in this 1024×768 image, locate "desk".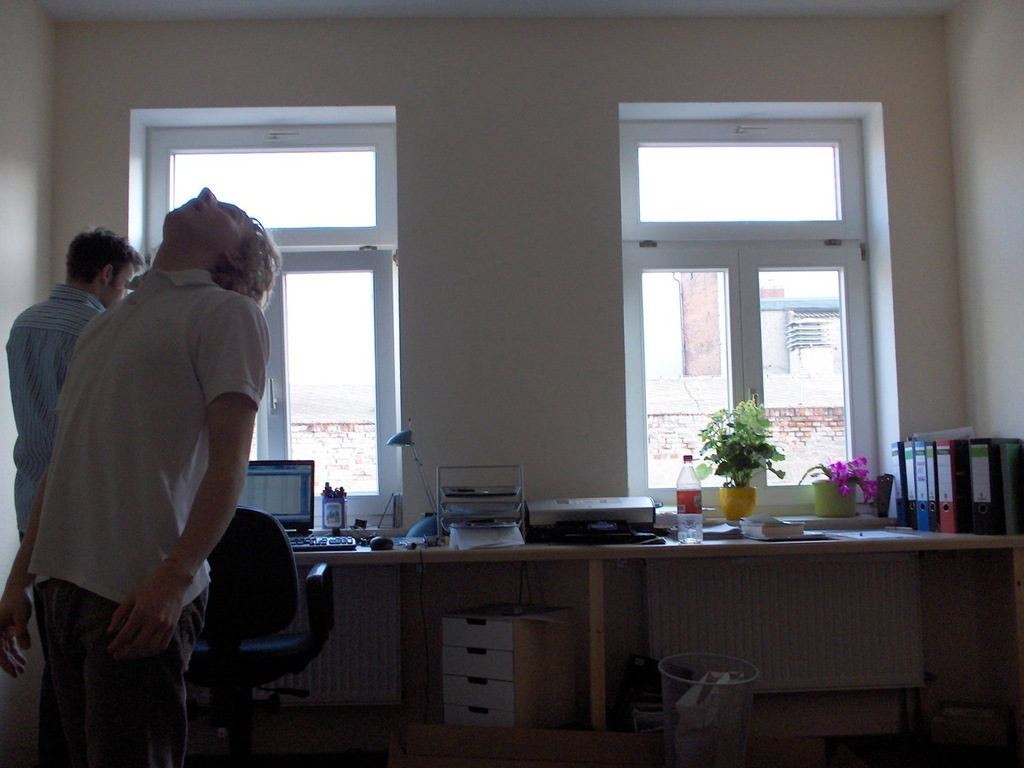
Bounding box: 220, 493, 983, 735.
